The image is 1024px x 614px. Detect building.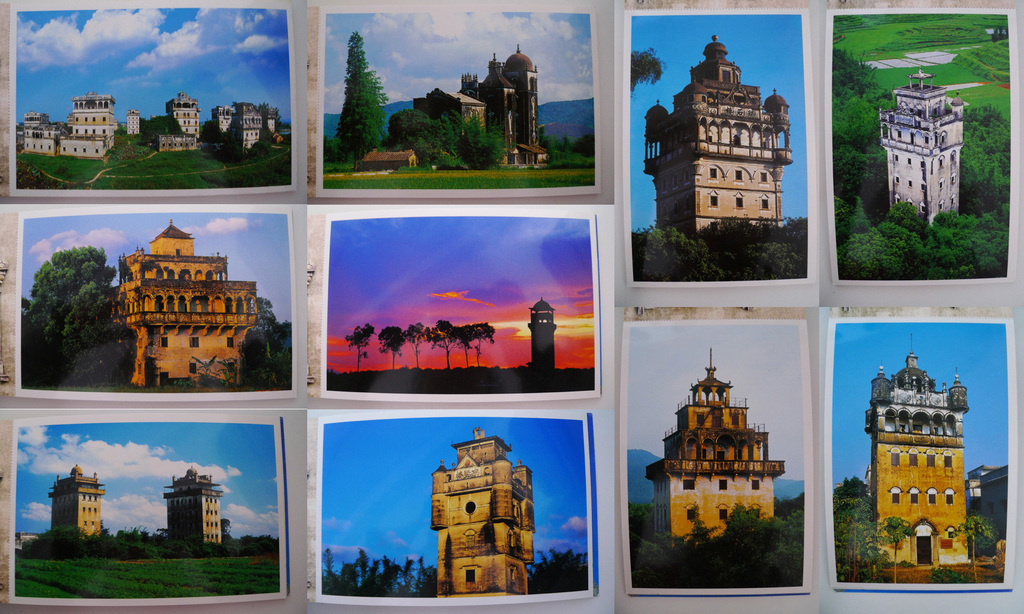
Detection: rect(45, 460, 110, 544).
